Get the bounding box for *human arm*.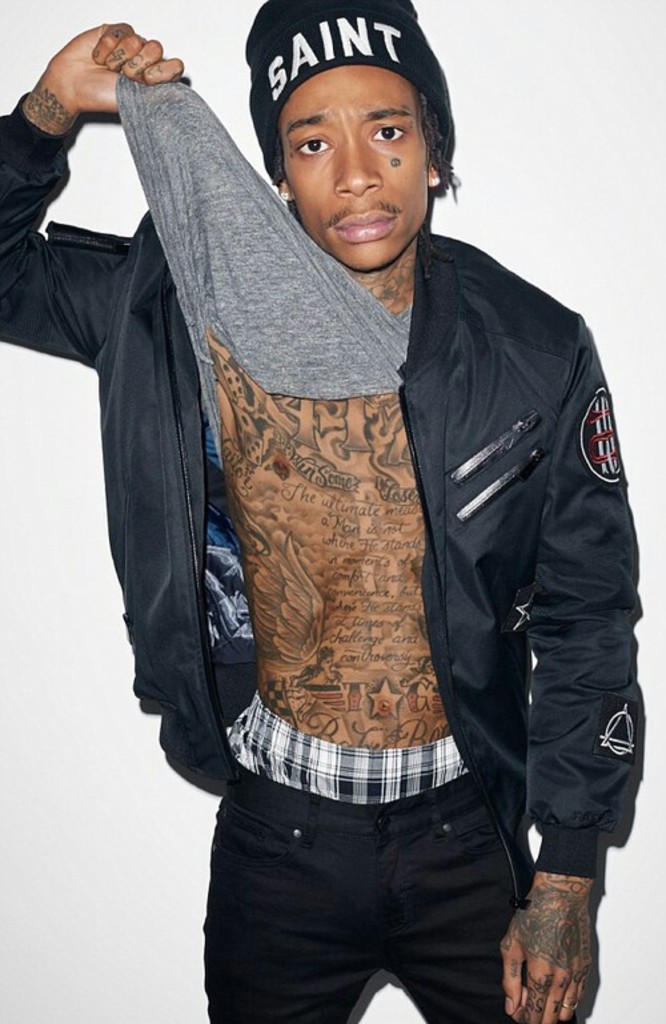
<bbox>0, 25, 193, 364</bbox>.
